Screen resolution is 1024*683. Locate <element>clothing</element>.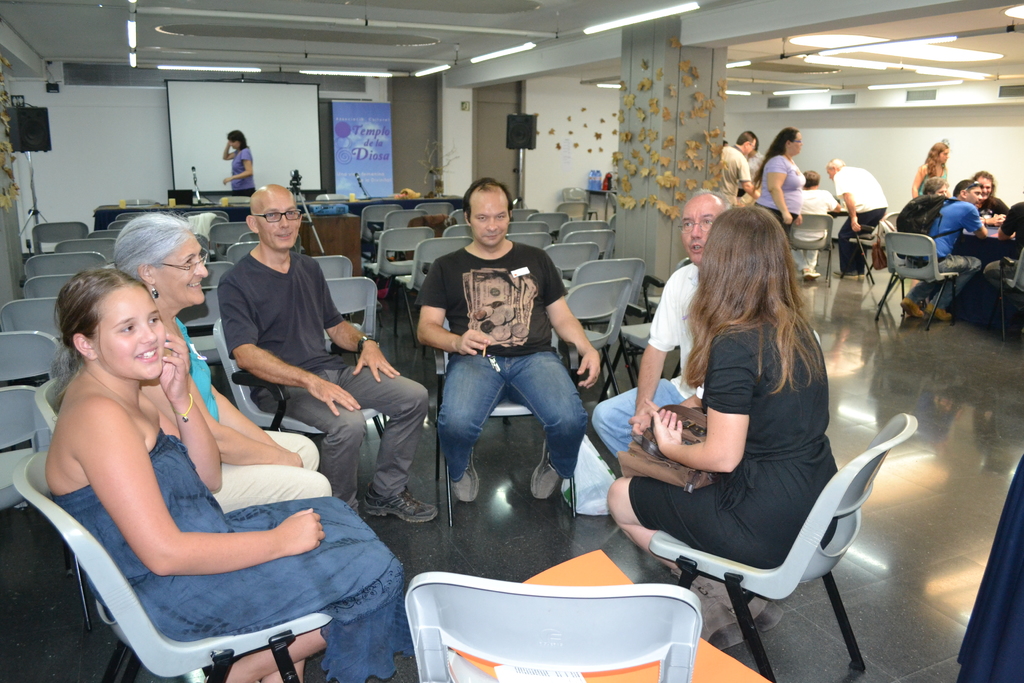
(926,192,979,319).
